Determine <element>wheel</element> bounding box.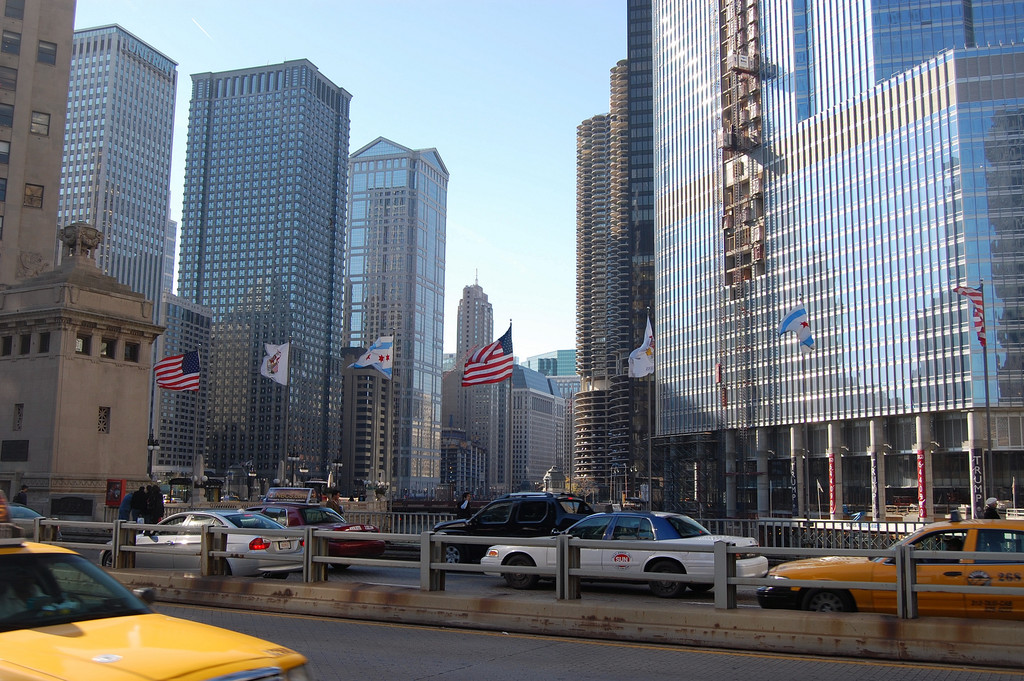
Determined: (334,558,351,571).
